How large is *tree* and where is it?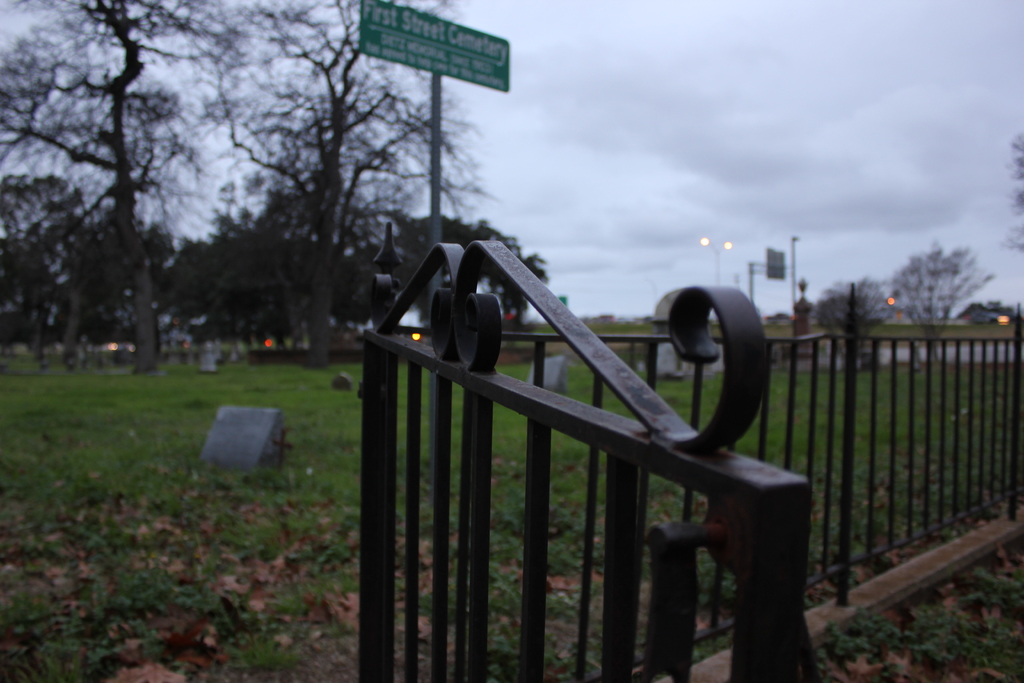
Bounding box: crop(887, 247, 988, 365).
